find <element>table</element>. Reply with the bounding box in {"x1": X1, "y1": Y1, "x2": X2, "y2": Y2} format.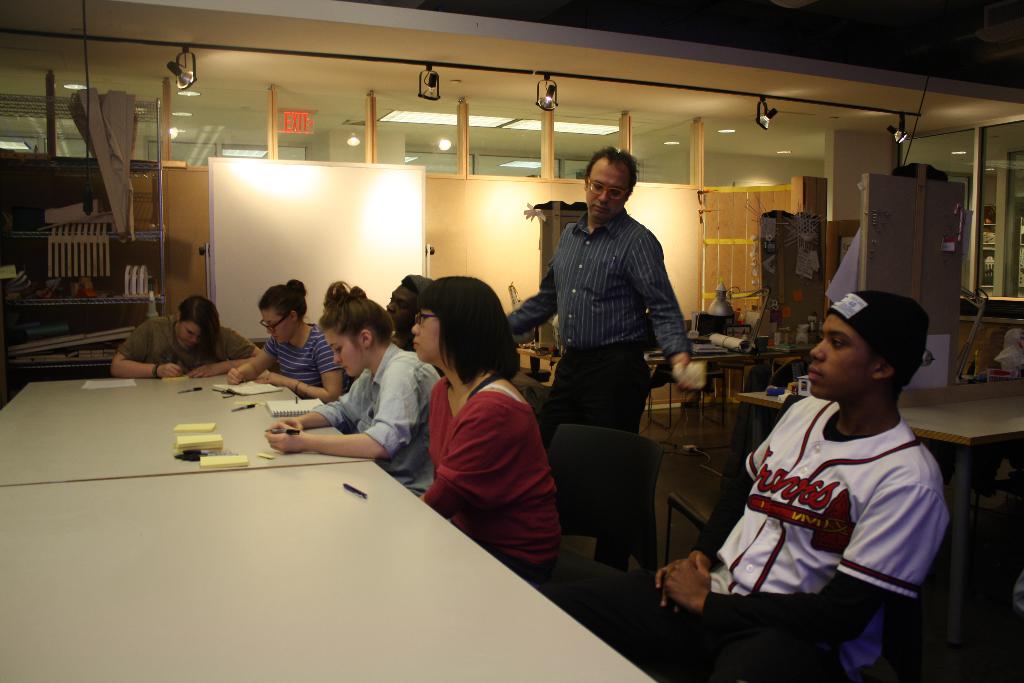
{"x1": 644, "y1": 347, "x2": 812, "y2": 452}.
